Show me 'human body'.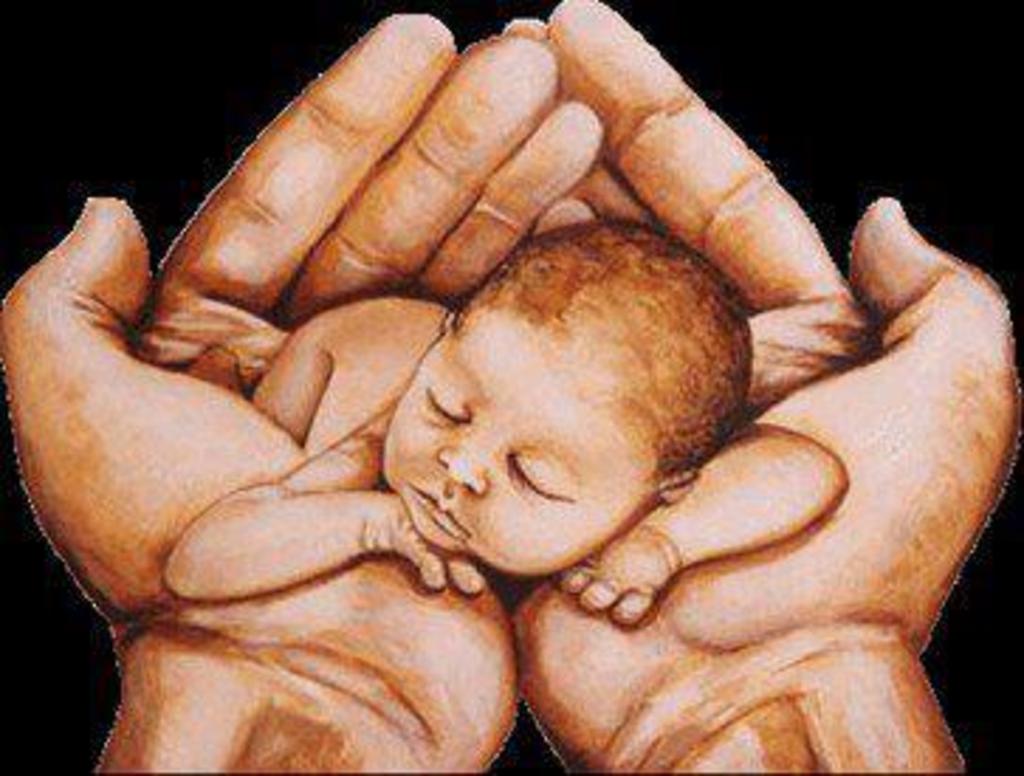
'human body' is here: Rect(262, 214, 776, 567).
